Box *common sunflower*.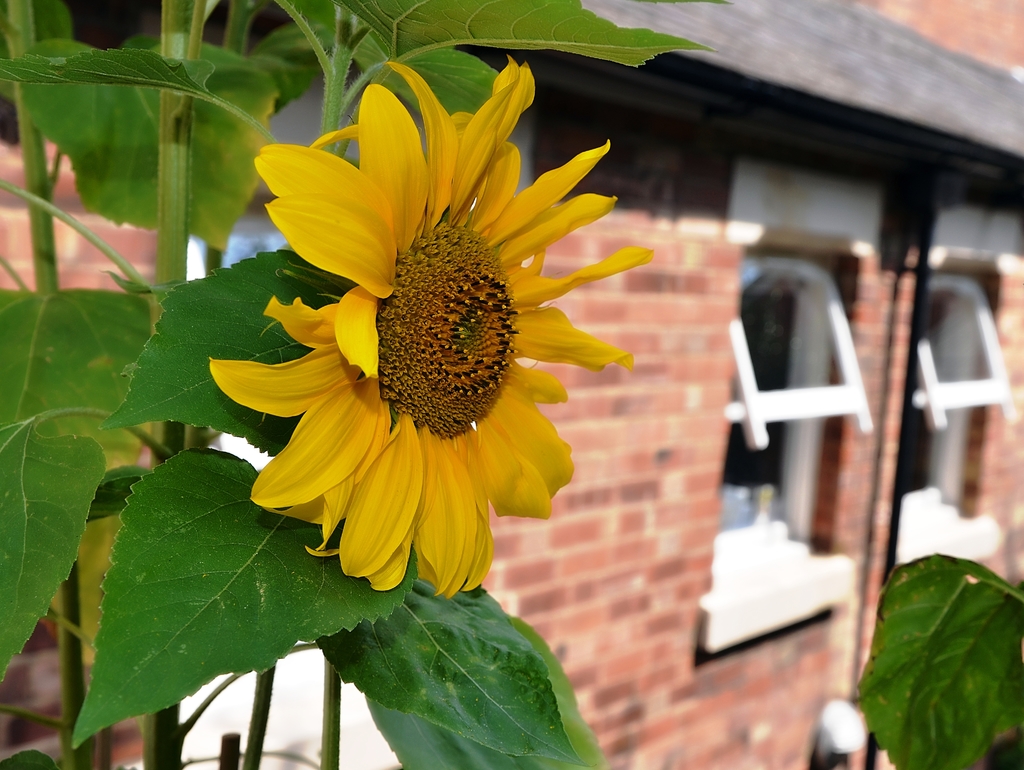
BBox(247, 93, 657, 637).
